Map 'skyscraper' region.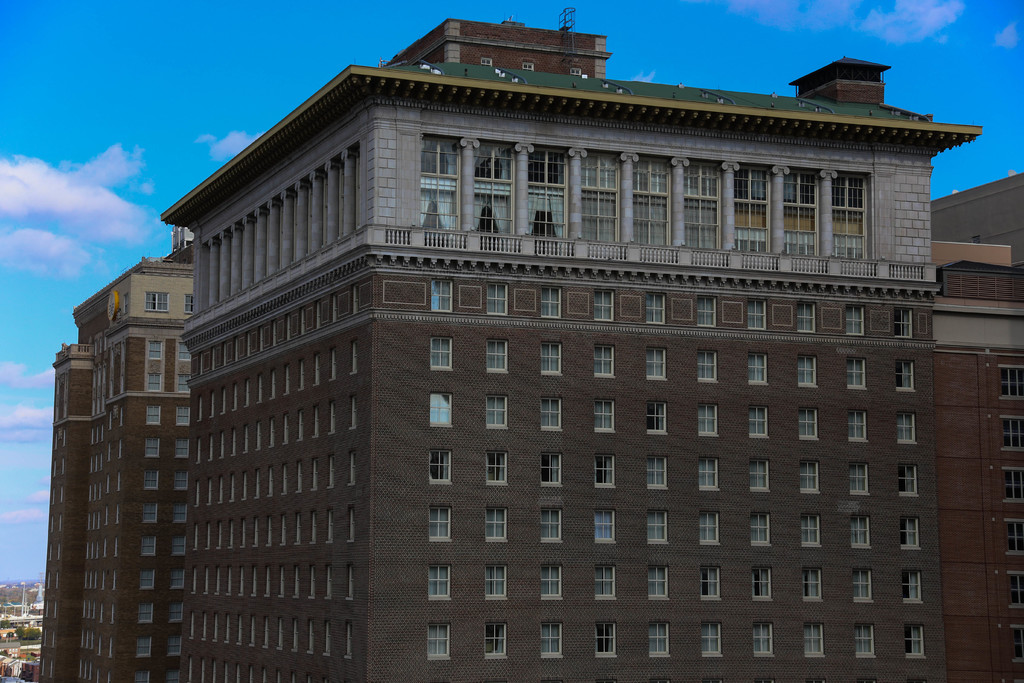
Mapped to bbox=[22, 218, 183, 682].
